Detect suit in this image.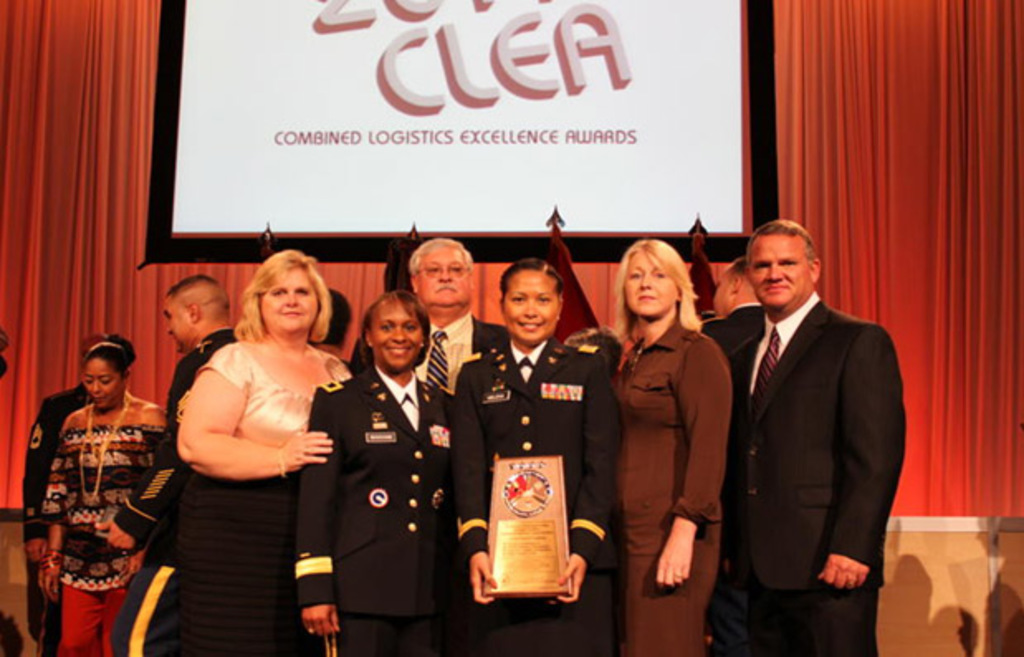
Detection: <region>293, 362, 460, 655</region>.
